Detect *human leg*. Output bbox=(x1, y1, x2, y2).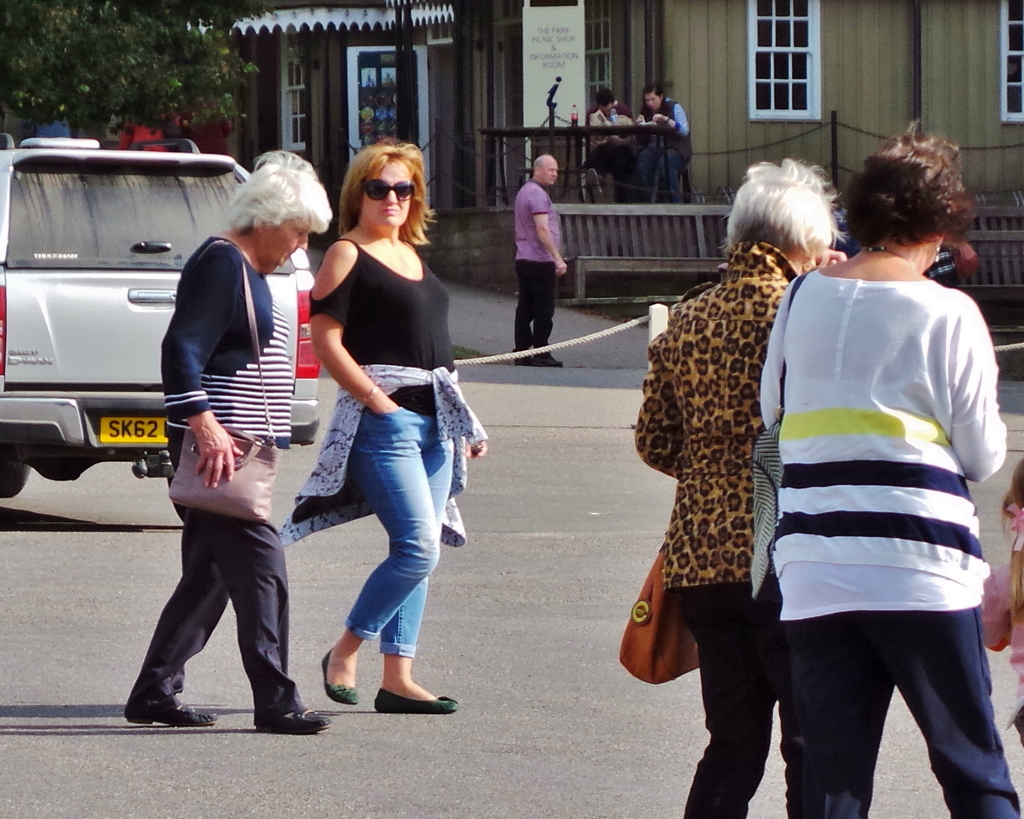
bbox=(163, 436, 329, 734).
